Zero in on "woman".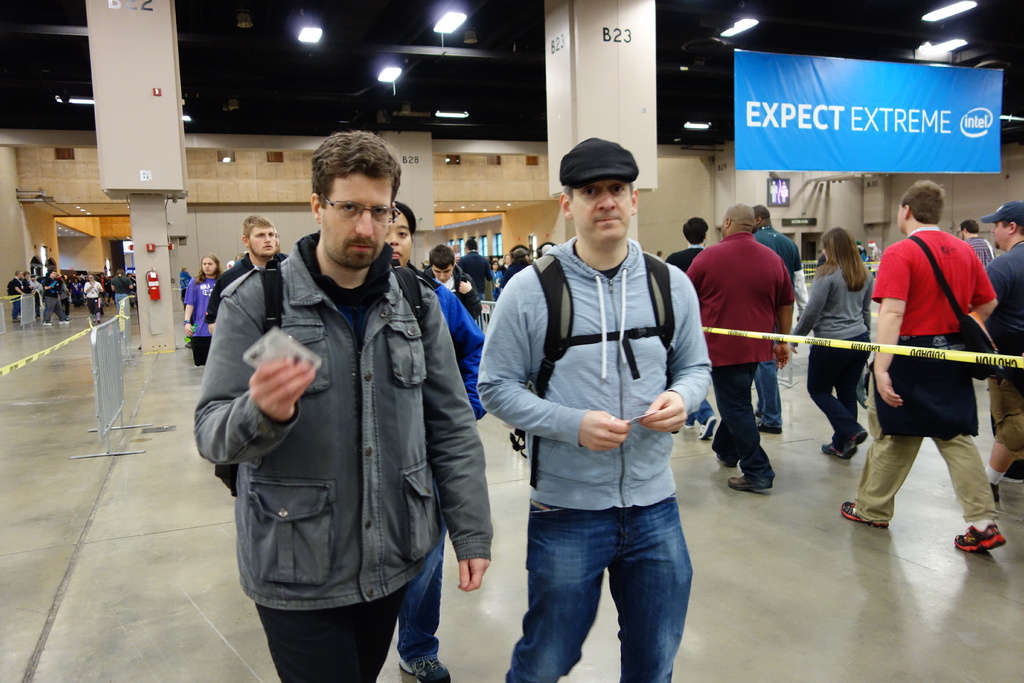
Zeroed in: x1=79 y1=274 x2=103 y2=320.
